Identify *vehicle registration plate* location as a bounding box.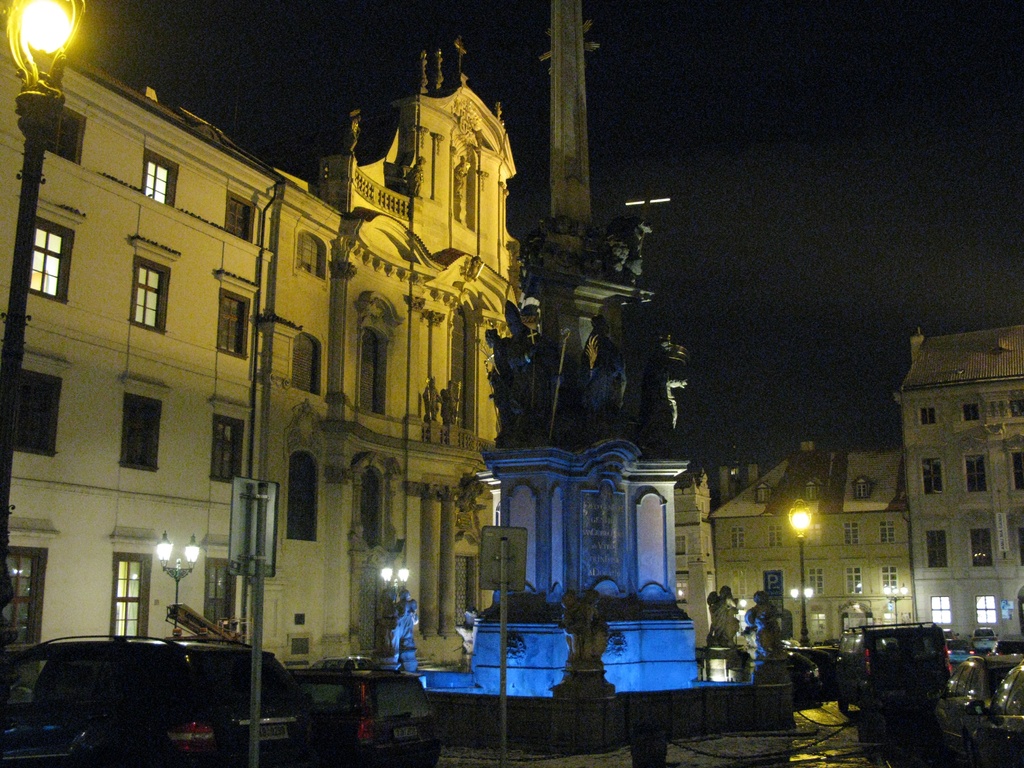
259:723:284:743.
